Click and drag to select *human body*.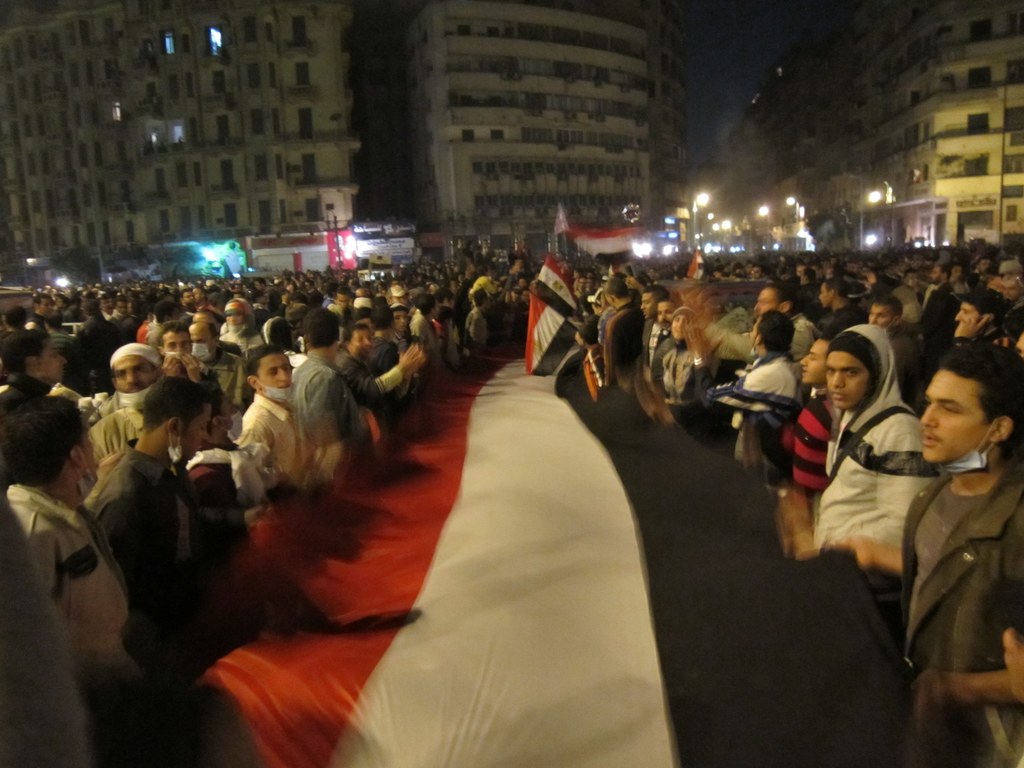
Selection: (0, 322, 68, 411).
